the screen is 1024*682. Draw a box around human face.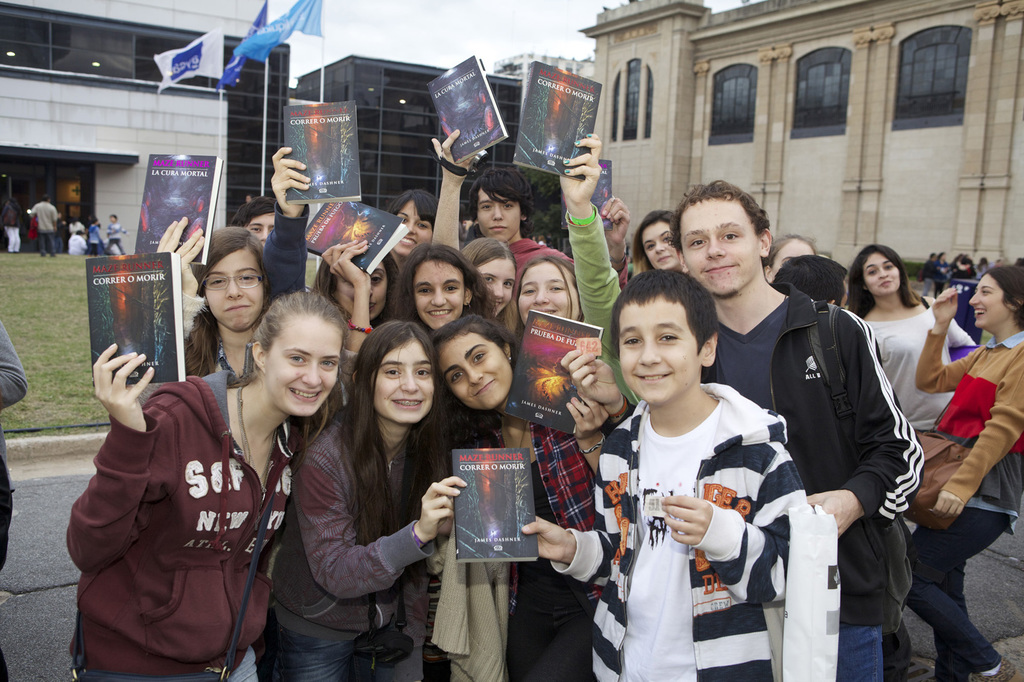
locate(643, 216, 679, 267).
